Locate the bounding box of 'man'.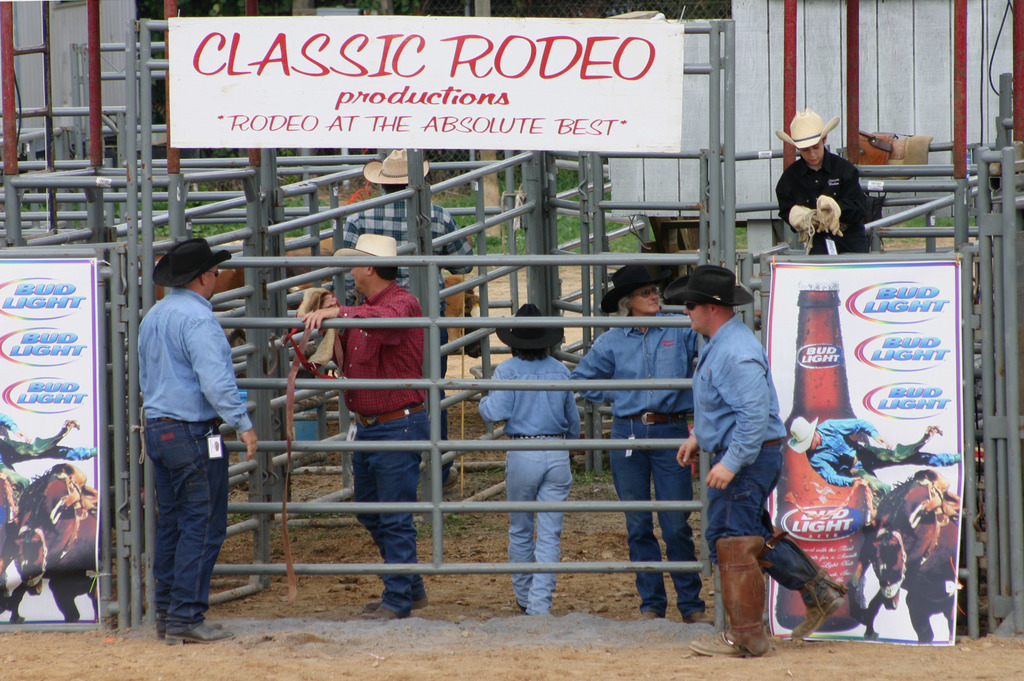
Bounding box: 774,112,871,252.
